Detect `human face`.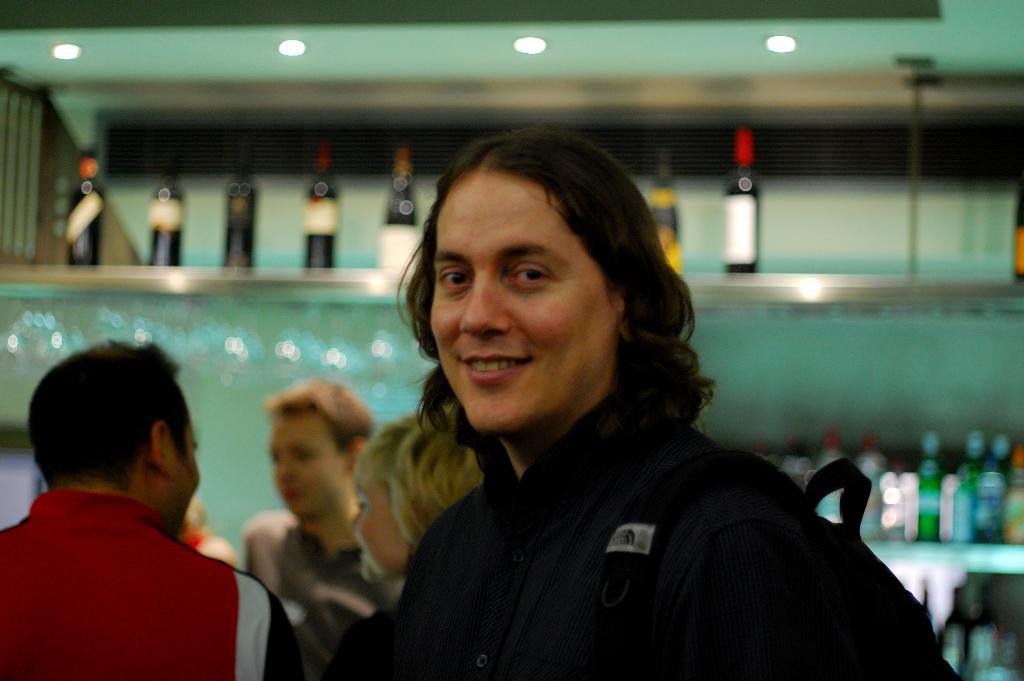
Detected at select_region(433, 183, 607, 443).
